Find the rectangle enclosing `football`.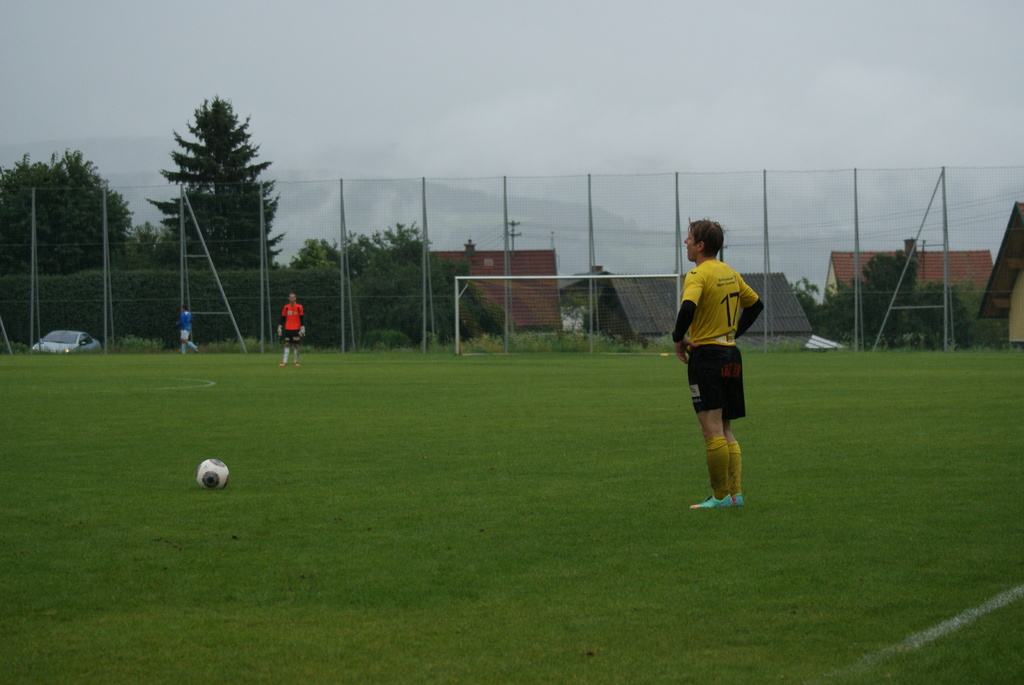
(197,455,230,497).
